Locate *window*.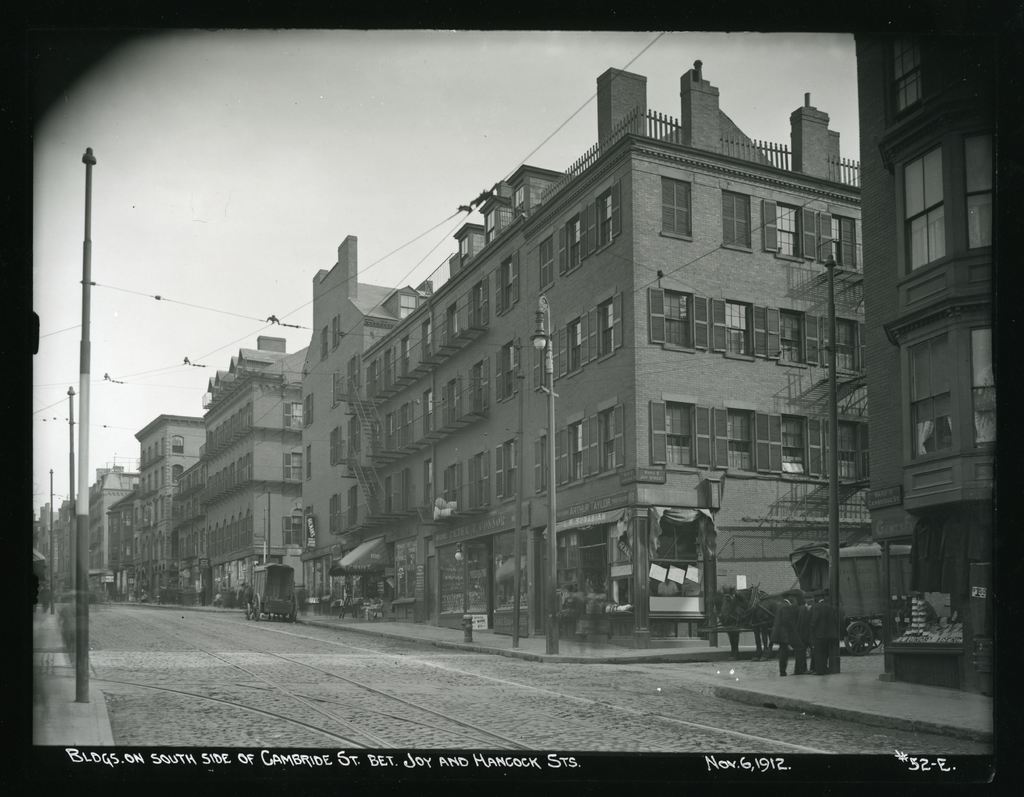
Bounding box: 492,436,520,506.
